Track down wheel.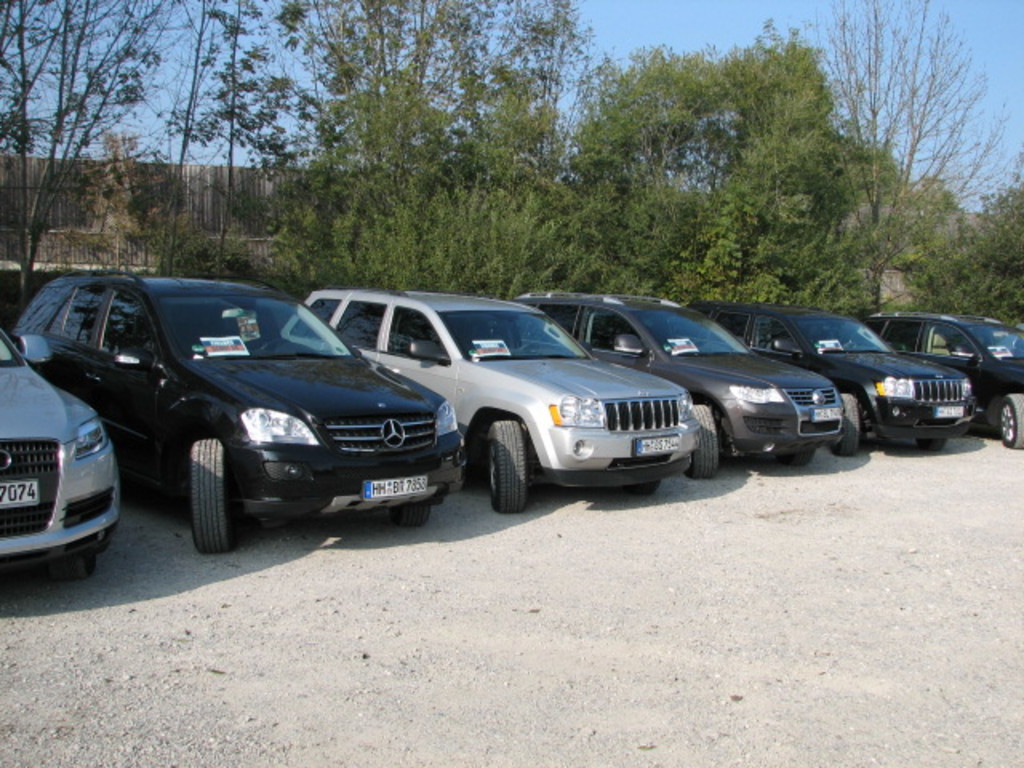
Tracked to box=[482, 414, 523, 512].
